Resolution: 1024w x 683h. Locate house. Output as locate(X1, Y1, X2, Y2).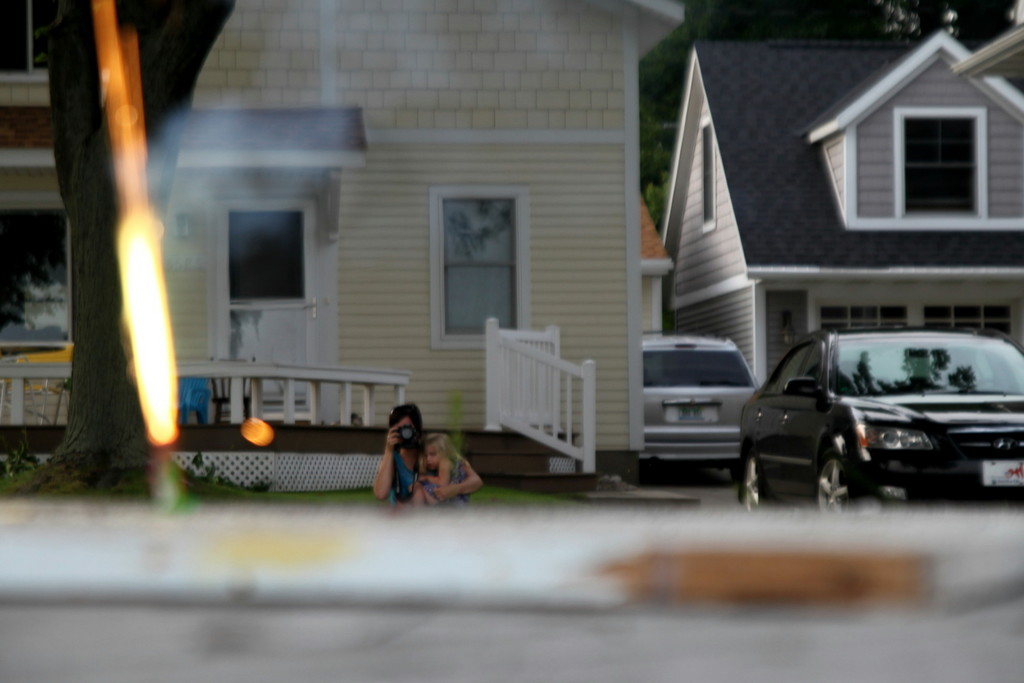
locate(132, 0, 670, 473).
